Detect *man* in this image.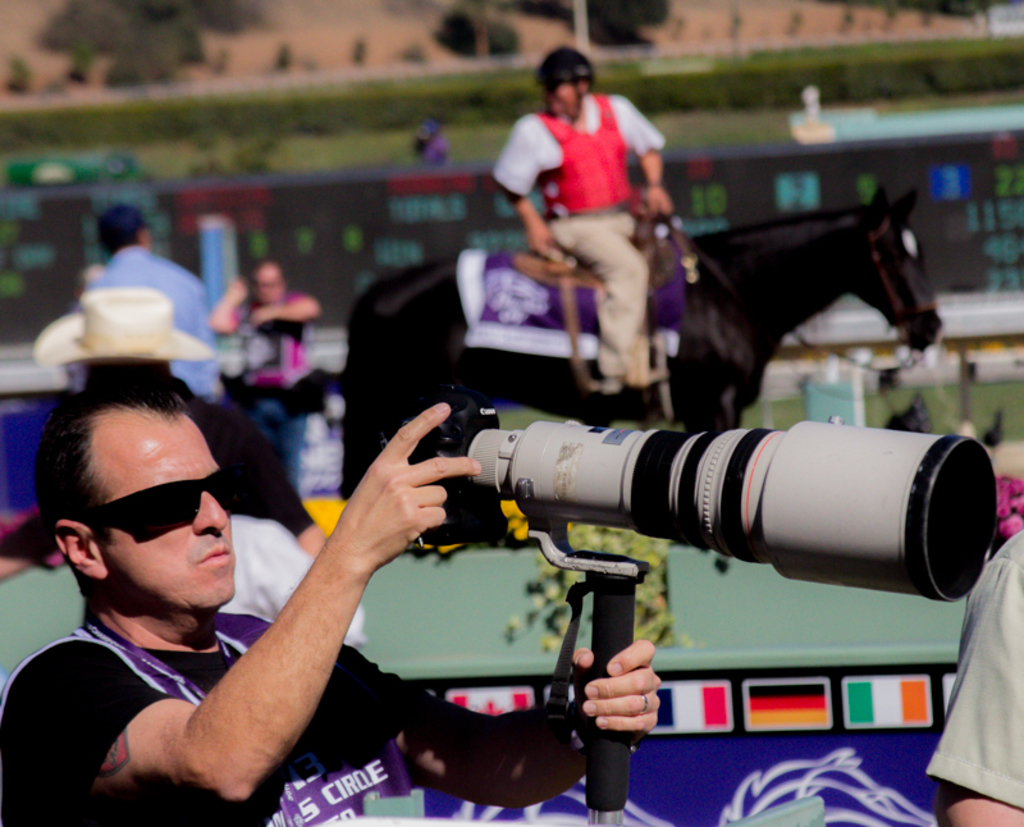
Detection: {"x1": 68, "y1": 209, "x2": 232, "y2": 419}.
